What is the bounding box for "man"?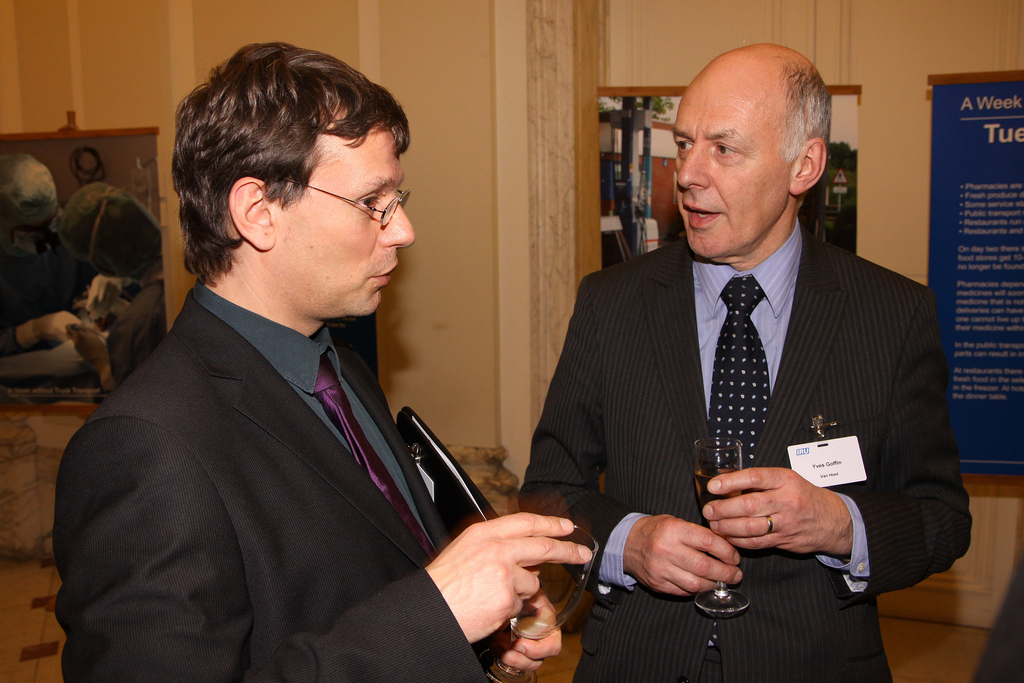
bbox(47, 48, 498, 679).
